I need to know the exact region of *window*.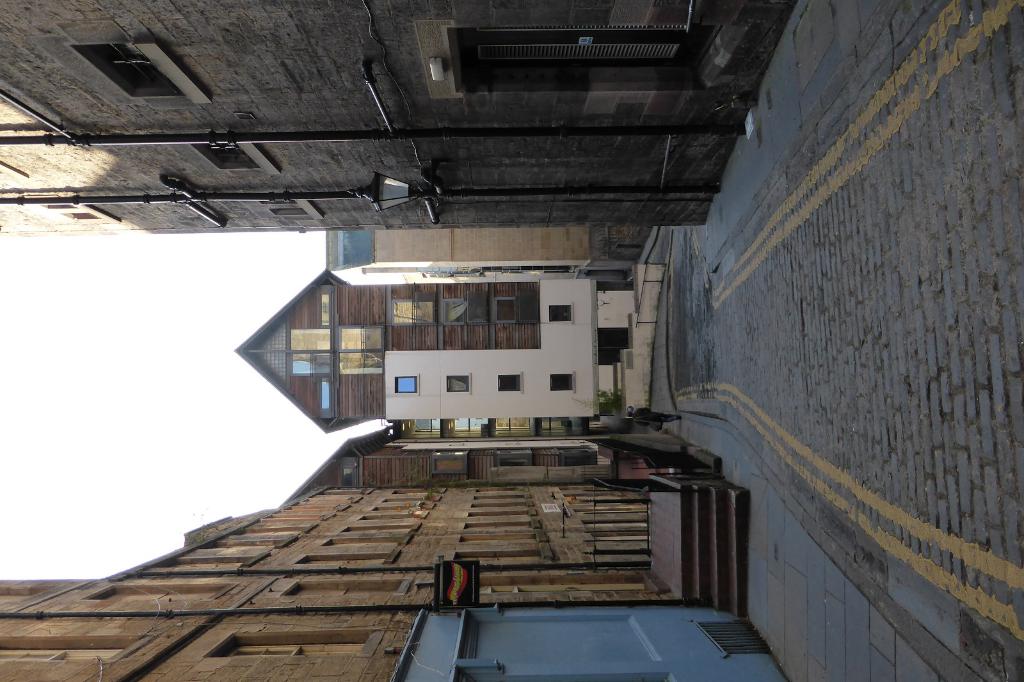
Region: box(449, 301, 466, 323).
